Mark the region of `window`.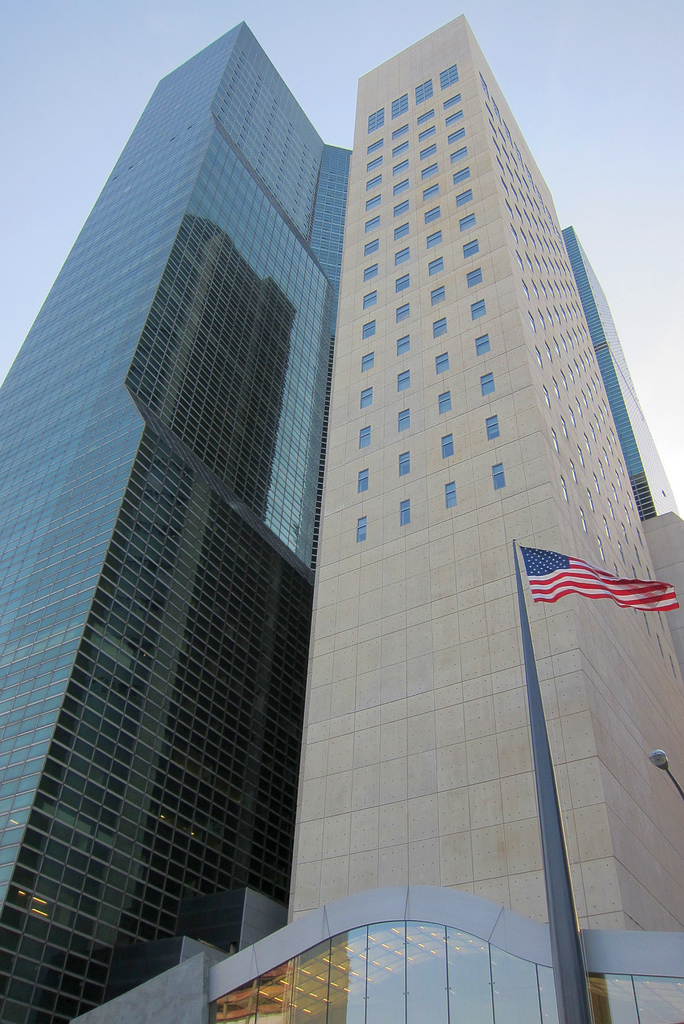
Region: (430, 286, 447, 304).
